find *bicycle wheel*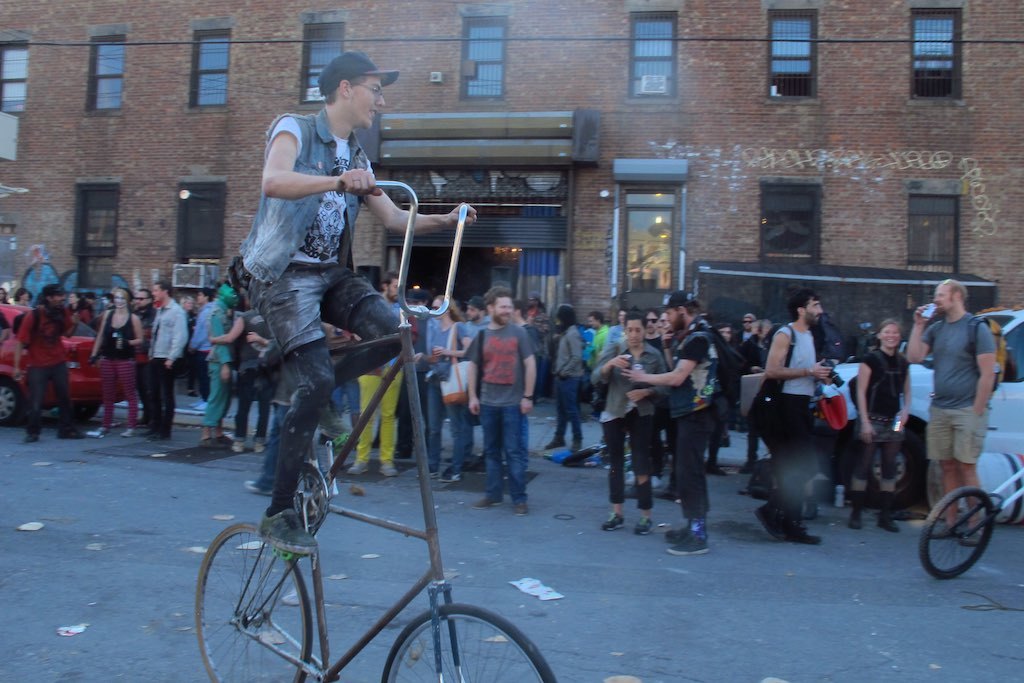
left=939, top=487, right=1009, bottom=588
